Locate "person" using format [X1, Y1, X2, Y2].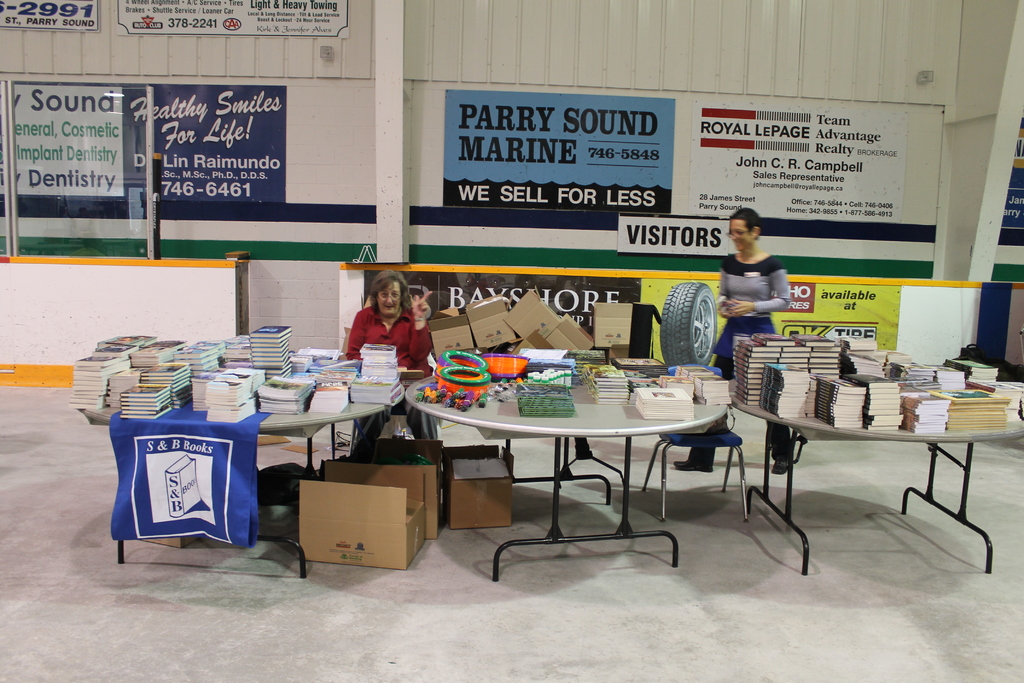
[677, 201, 794, 479].
